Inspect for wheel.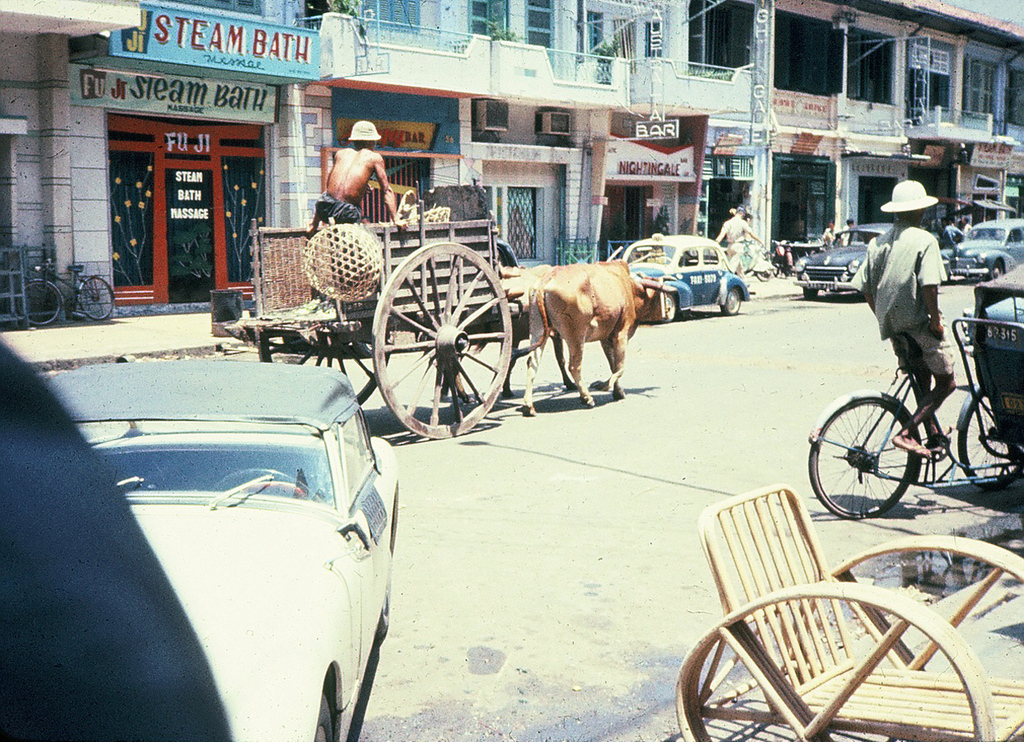
Inspection: rect(948, 384, 1023, 486).
